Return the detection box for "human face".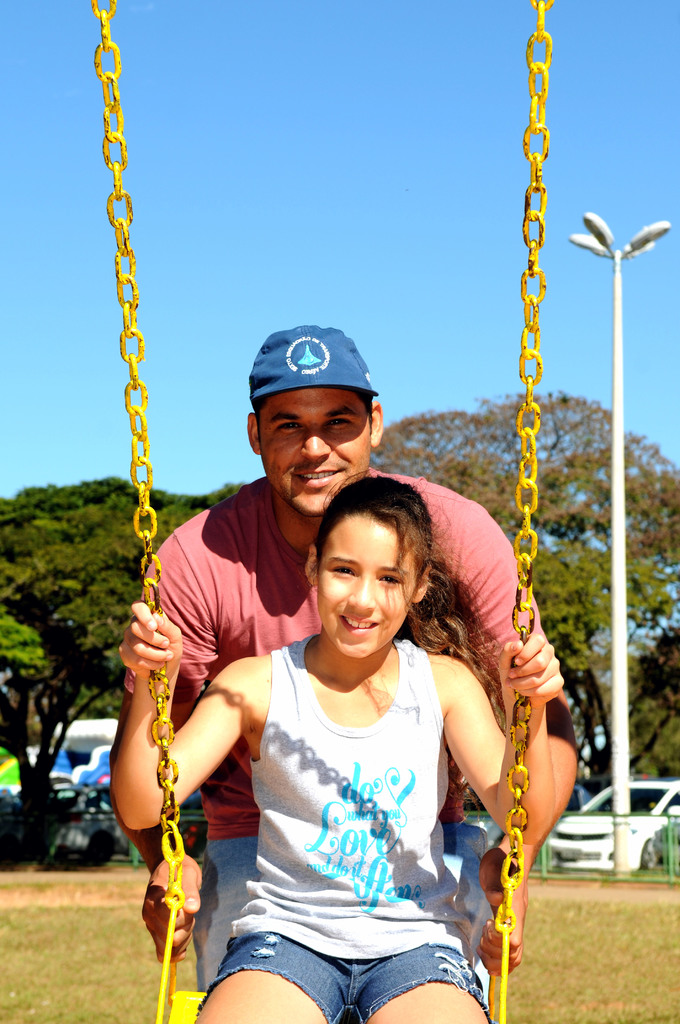
x1=261, y1=389, x2=371, y2=518.
